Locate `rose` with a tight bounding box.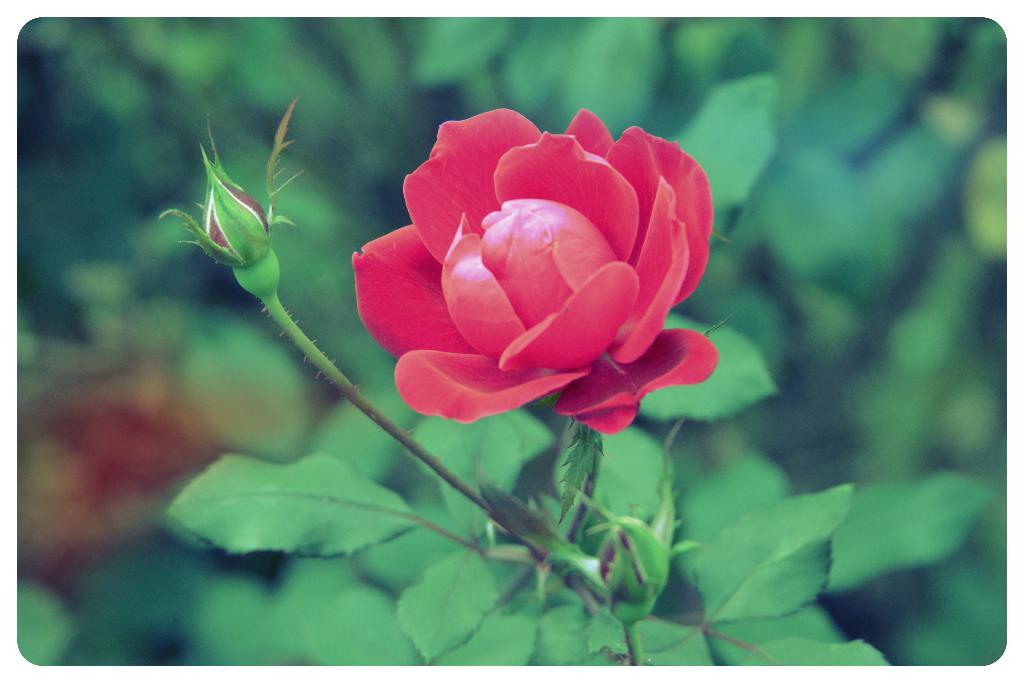
<box>351,104,723,436</box>.
